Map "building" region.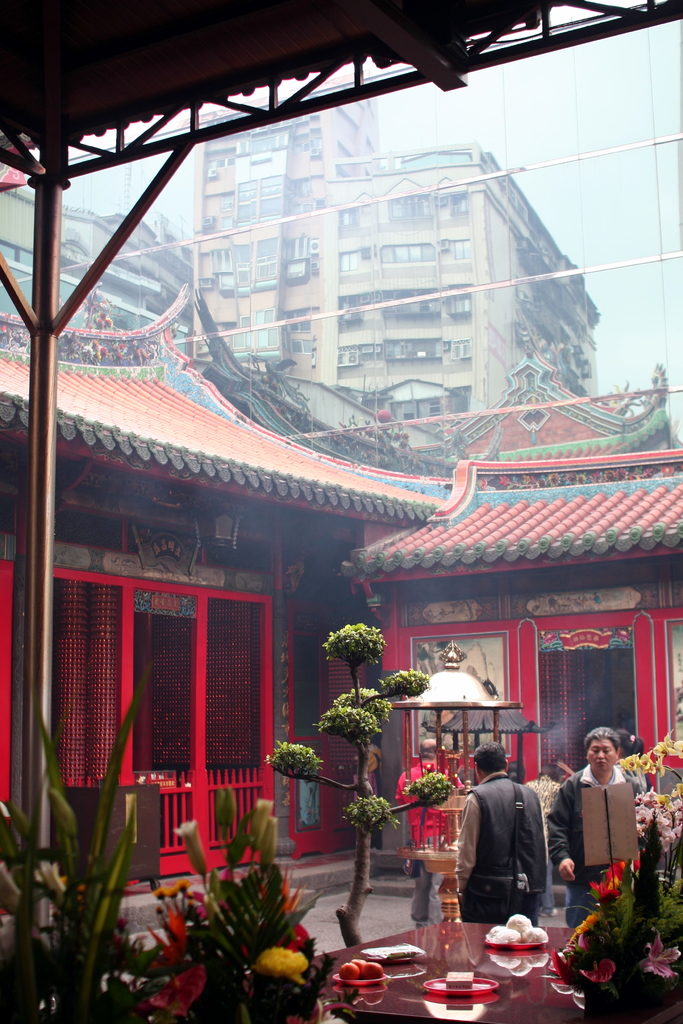
Mapped to 0/0/682/1023.
